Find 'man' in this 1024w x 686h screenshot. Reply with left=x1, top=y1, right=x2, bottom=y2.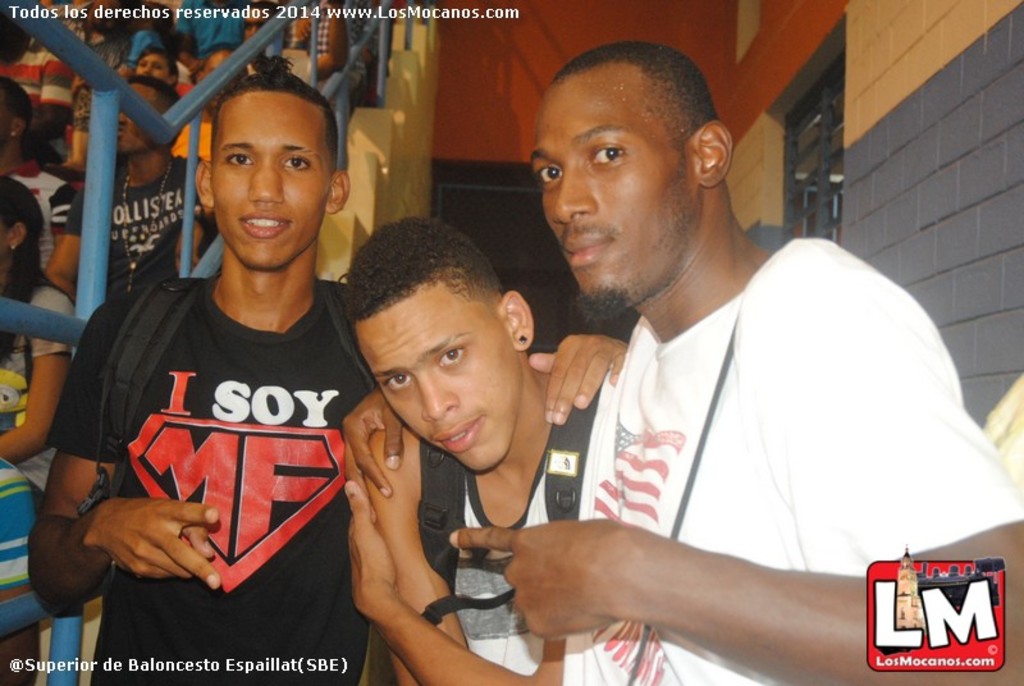
left=376, top=40, right=987, bottom=681.
